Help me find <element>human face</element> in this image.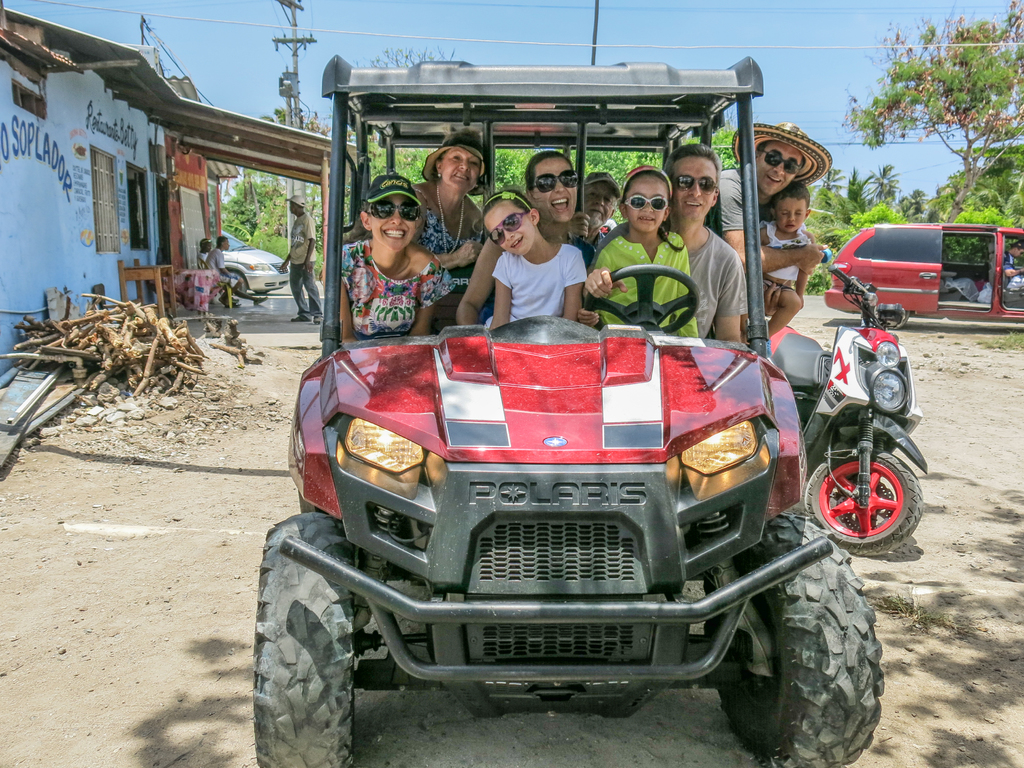
Found it: (482,199,535,256).
